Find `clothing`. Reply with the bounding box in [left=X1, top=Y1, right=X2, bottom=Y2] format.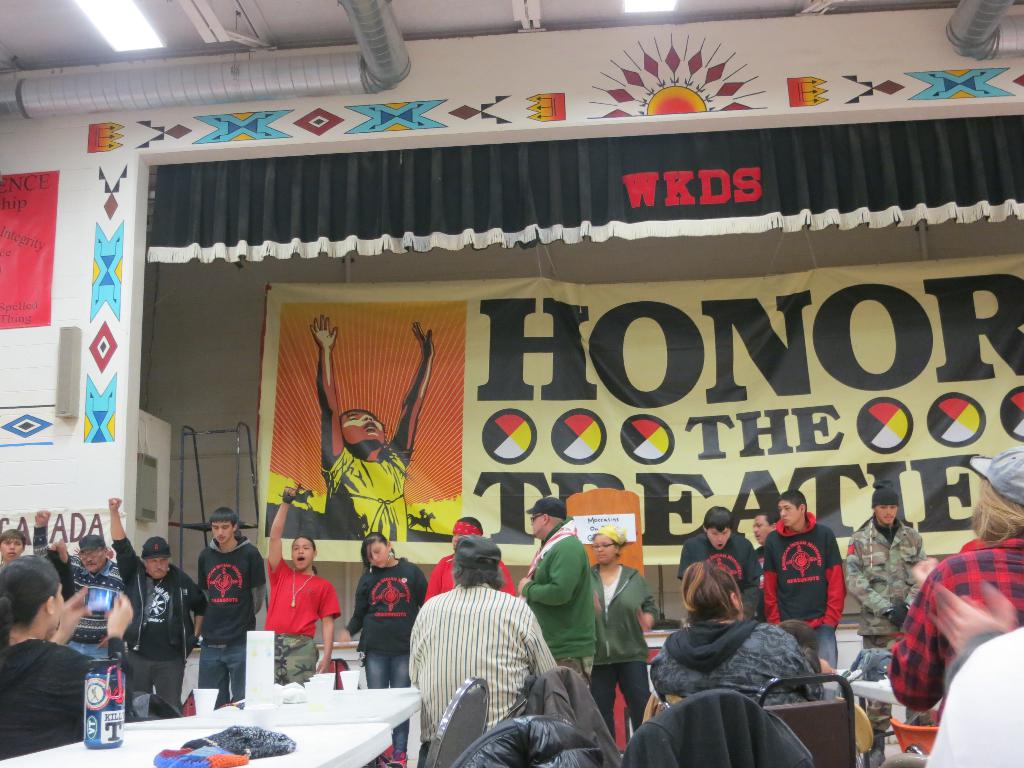
[left=264, top=572, right=342, bottom=684].
